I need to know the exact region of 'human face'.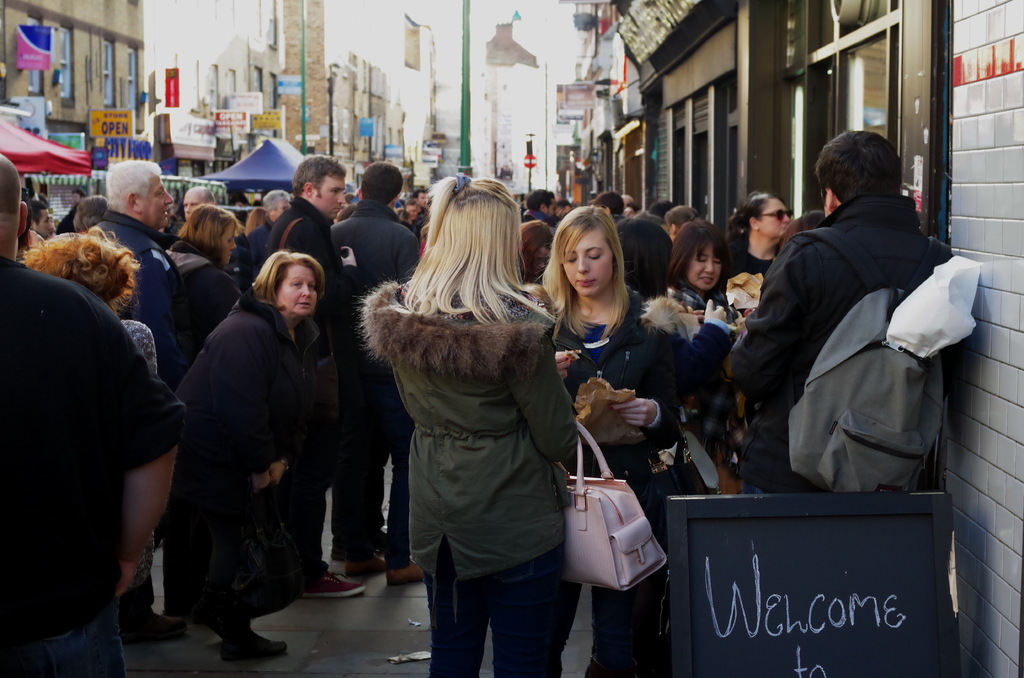
Region: x1=36, y1=213, x2=52, y2=235.
